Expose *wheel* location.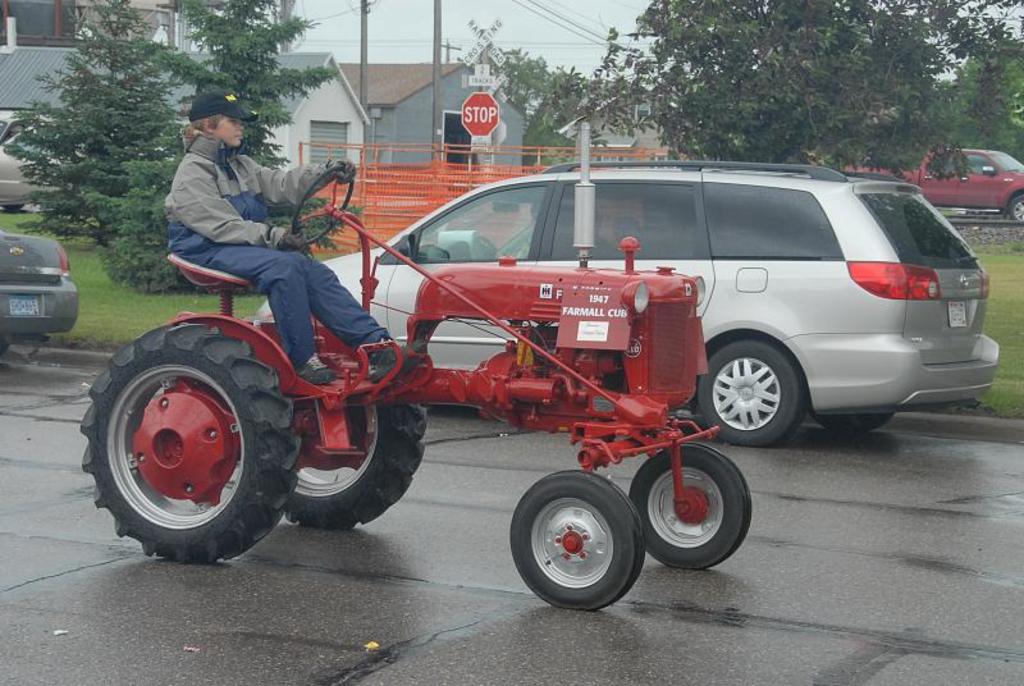
Exposed at 627:442:750:571.
